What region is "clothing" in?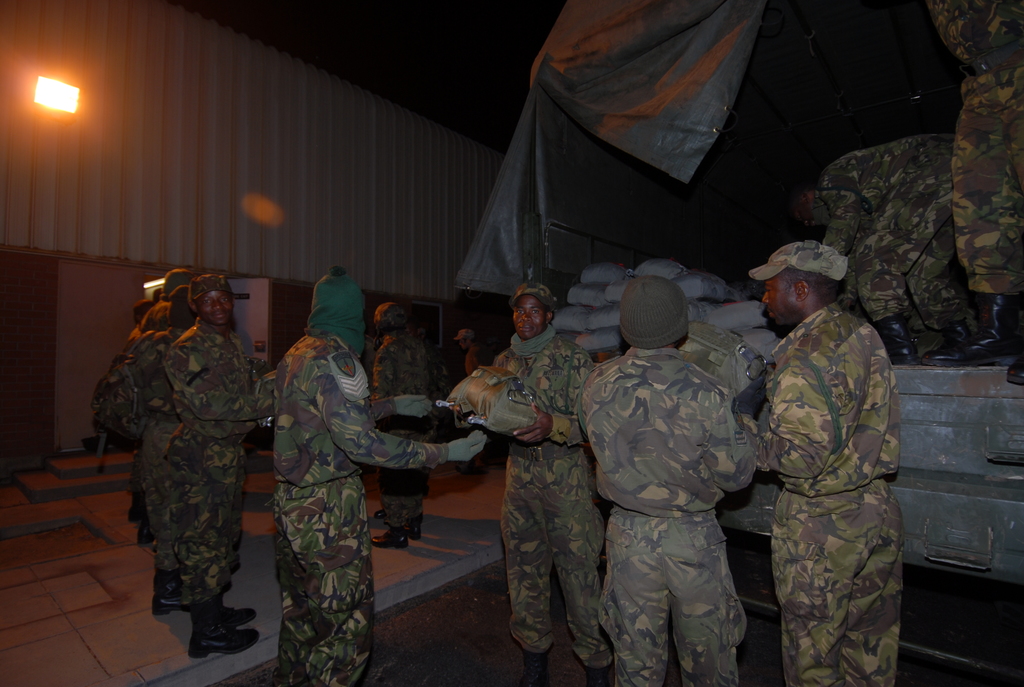
l=140, t=338, r=172, b=544.
